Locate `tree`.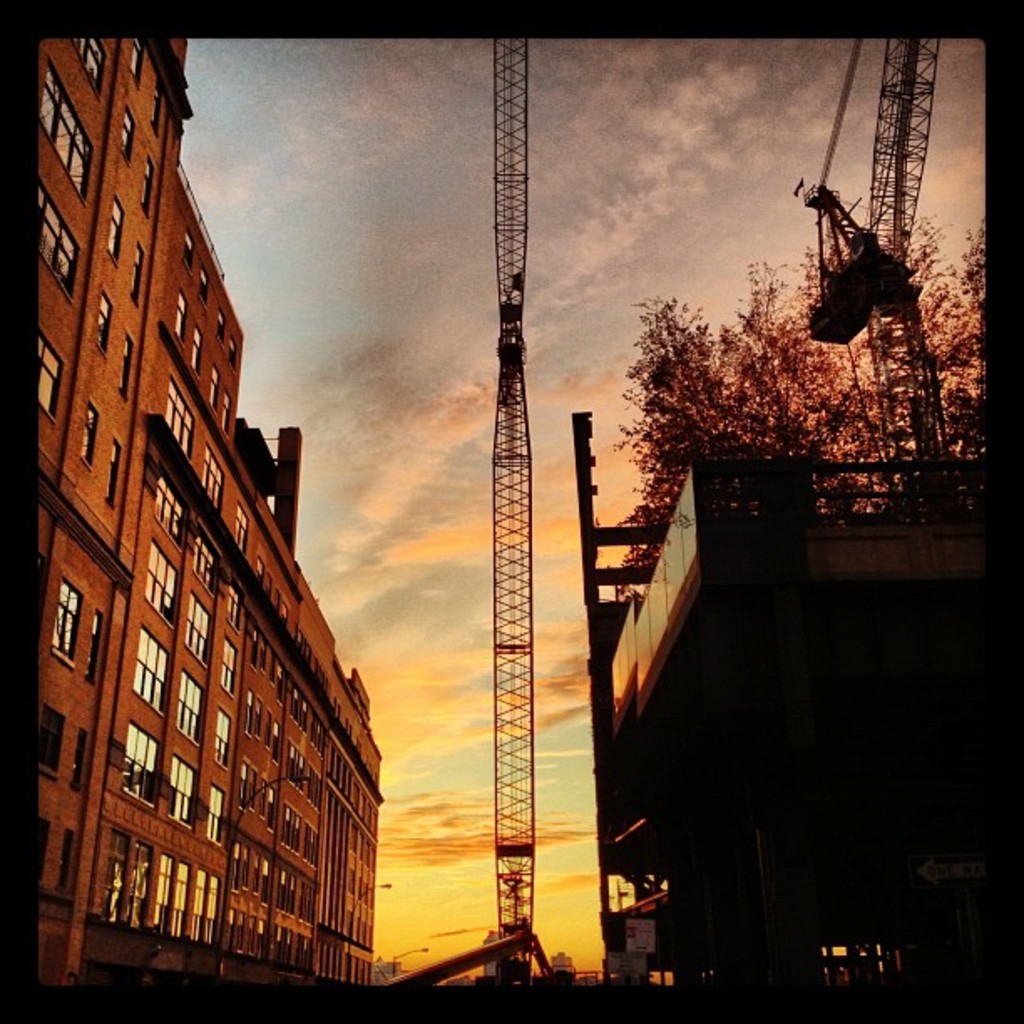
Bounding box: detection(566, 151, 987, 537).
